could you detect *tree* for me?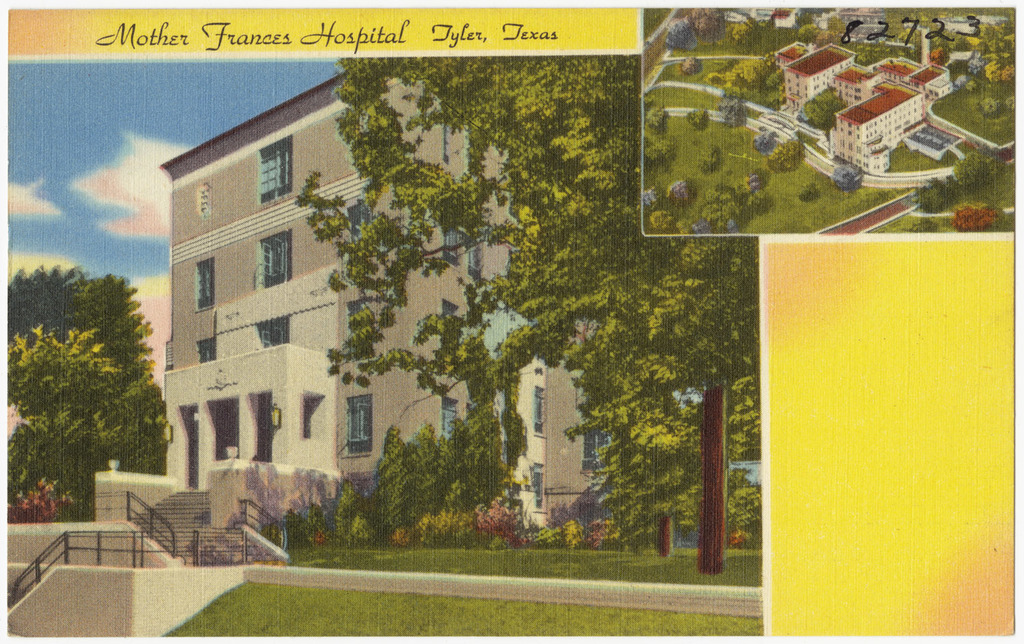
Detection result: left=657, top=141, right=677, bottom=164.
